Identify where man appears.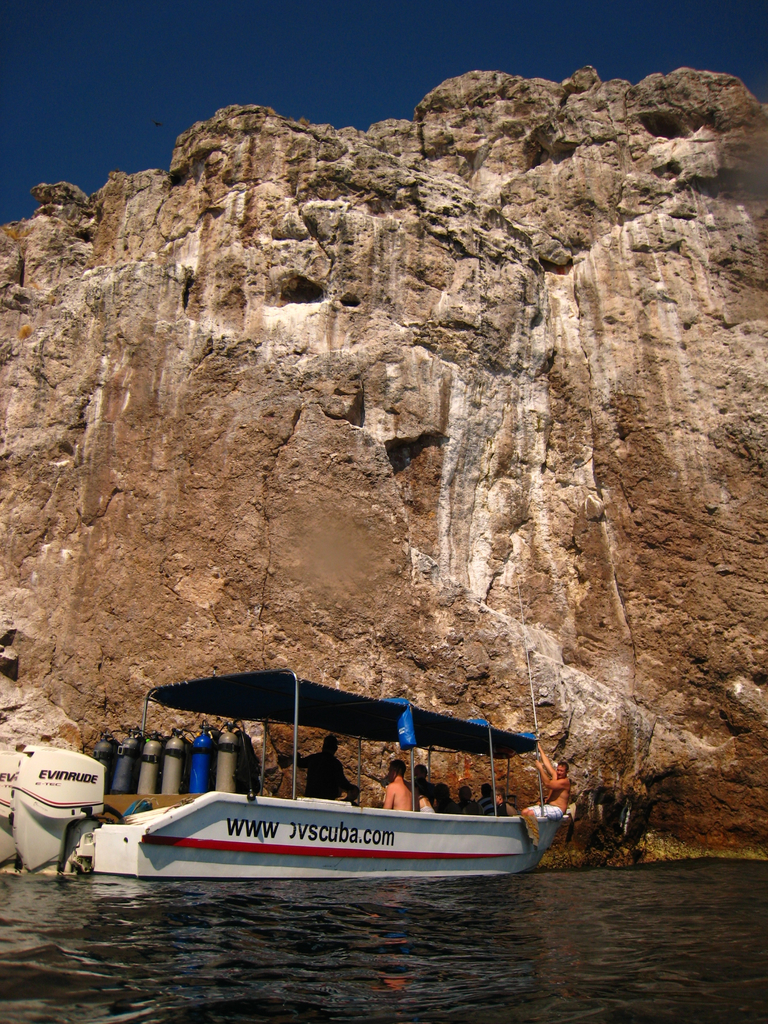
Appears at 482 788 503 817.
